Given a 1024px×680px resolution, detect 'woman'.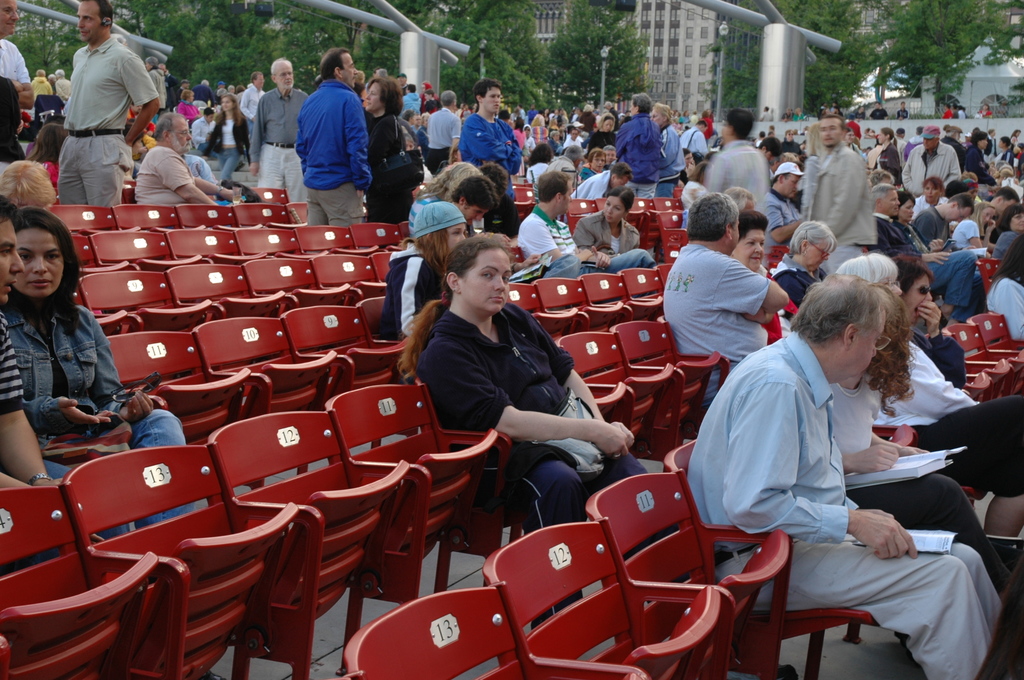
{"left": 613, "top": 99, "right": 678, "bottom": 206}.
